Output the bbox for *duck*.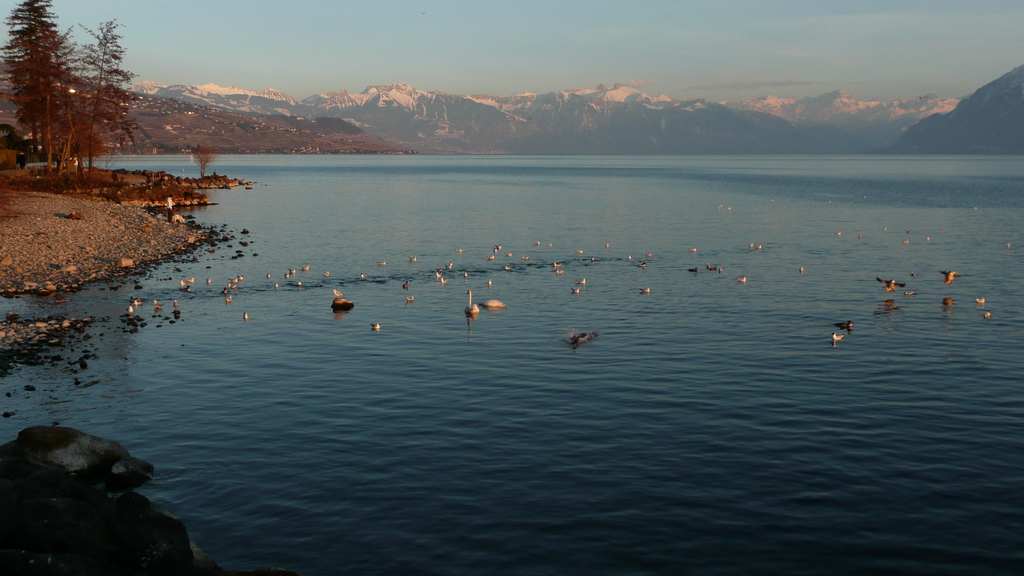
left=627, top=262, right=655, bottom=271.
